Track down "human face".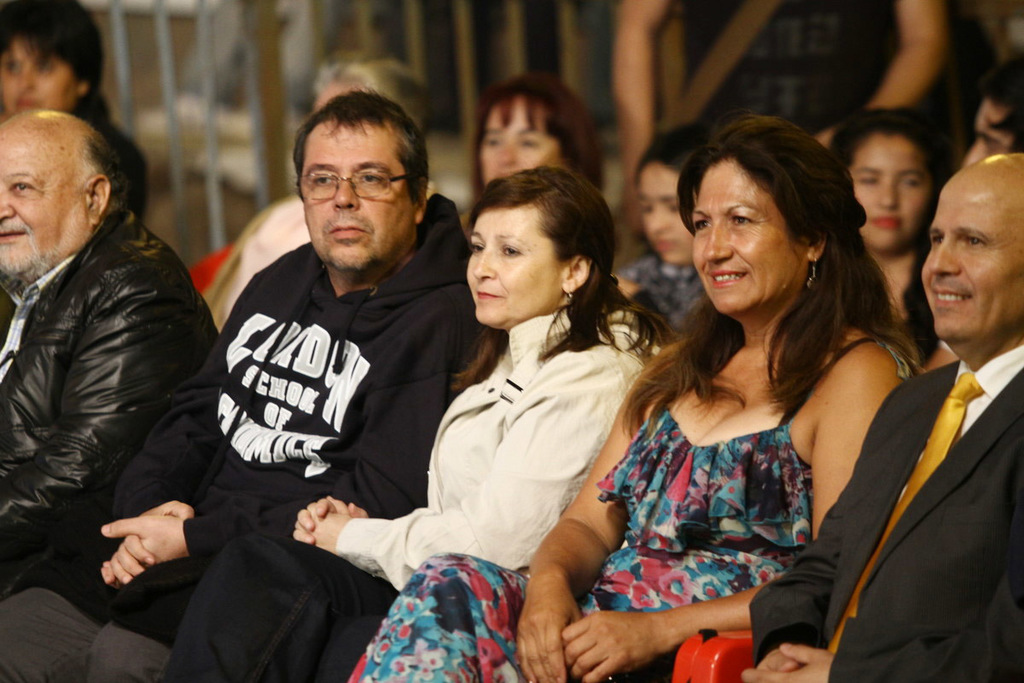
Tracked to (298,134,408,267).
